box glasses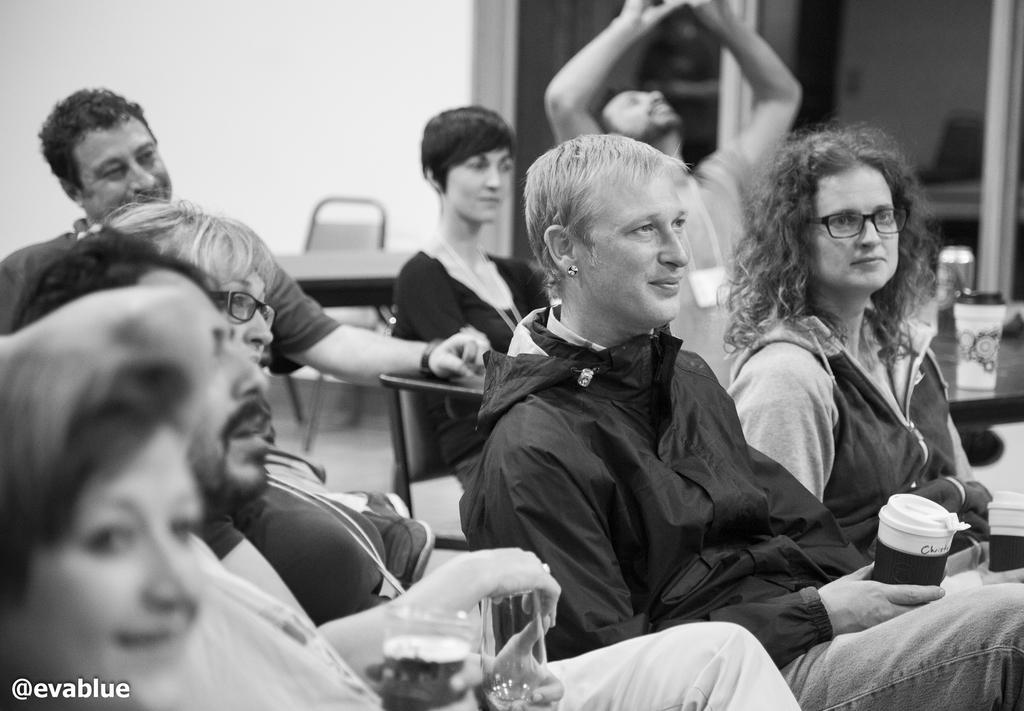
l=808, t=195, r=911, b=246
